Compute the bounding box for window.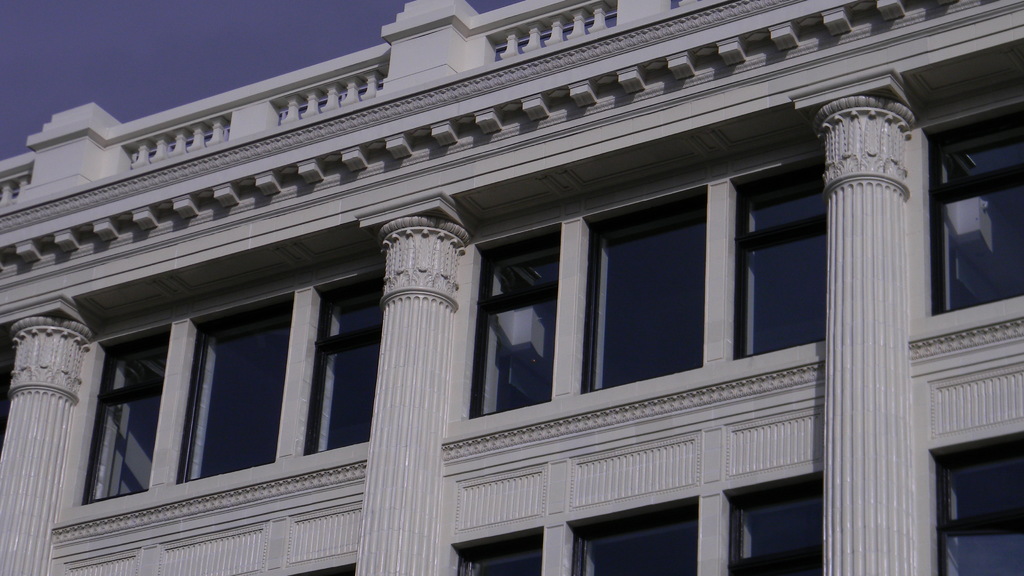
left=572, top=182, right=707, bottom=387.
